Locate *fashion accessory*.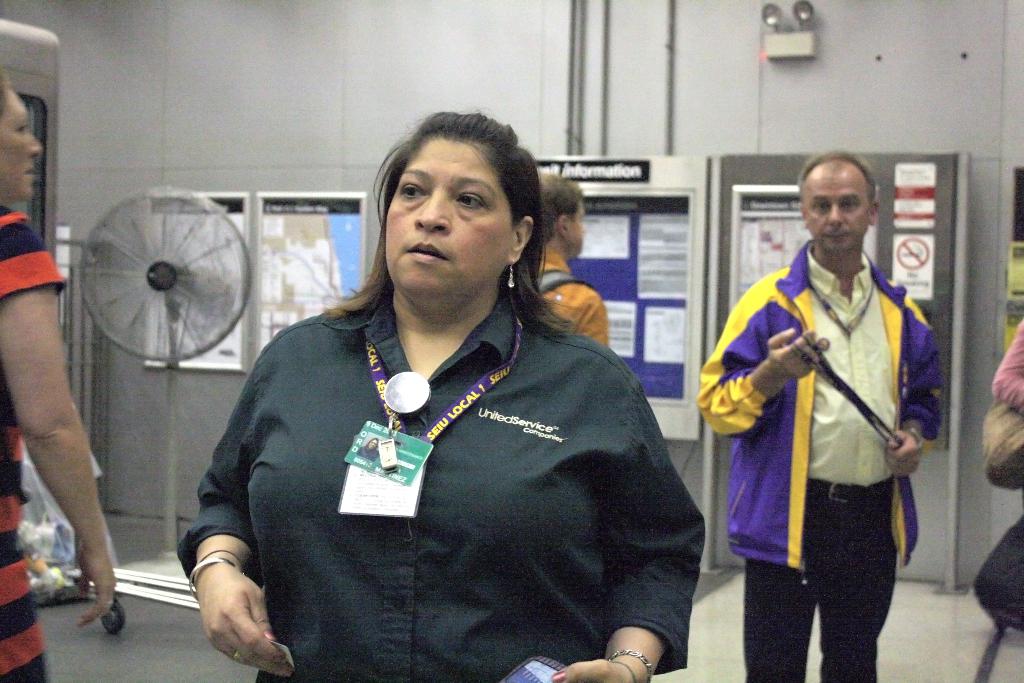
Bounding box: box=[230, 650, 241, 662].
